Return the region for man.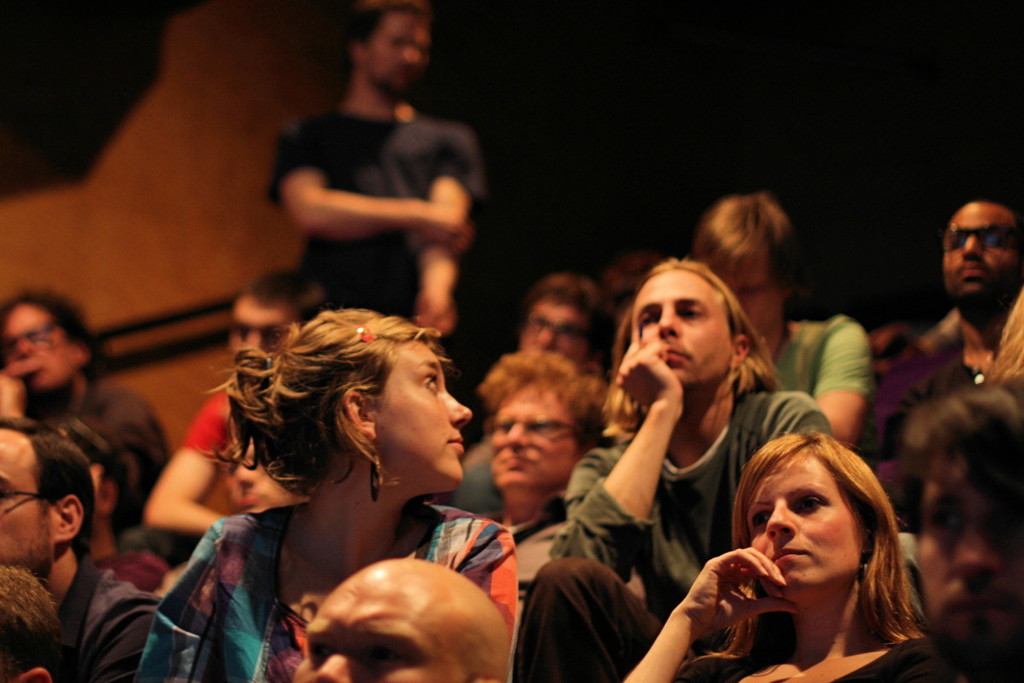
l=3, t=415, r=165, b=682.
